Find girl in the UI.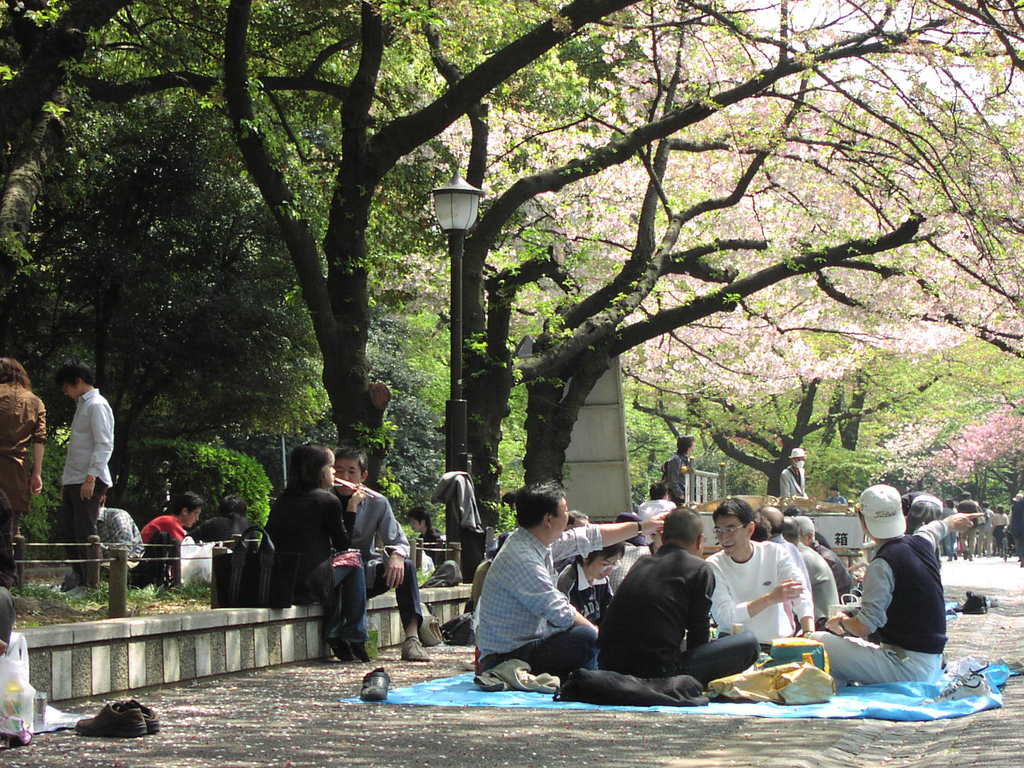
UI element at [243, 452, 388, 667].
